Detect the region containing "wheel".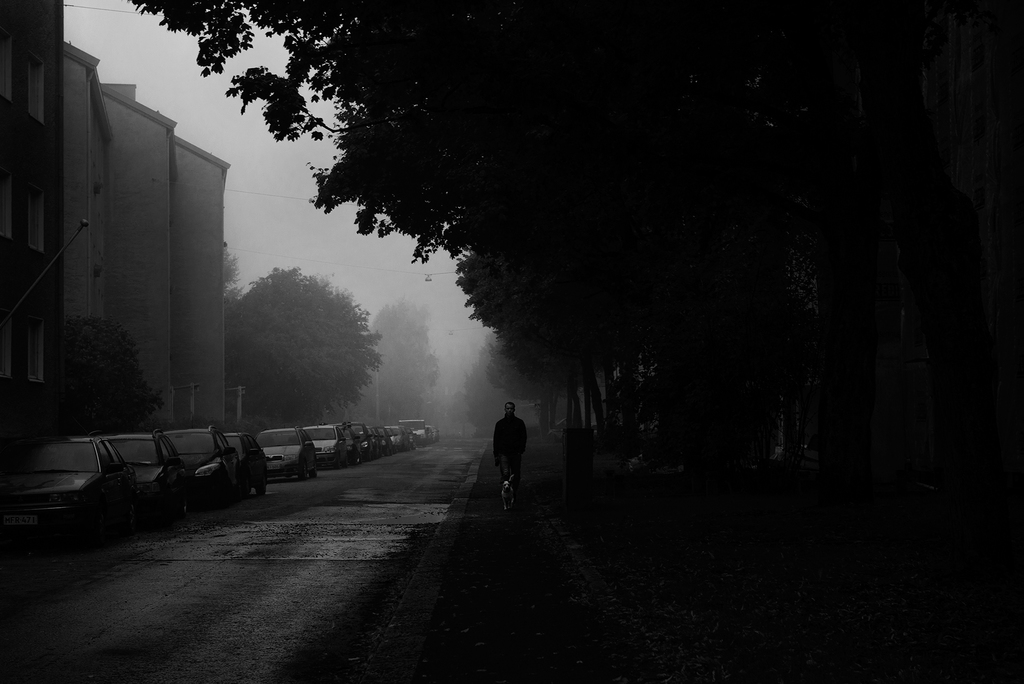
region(311, 460, 317, 478).
